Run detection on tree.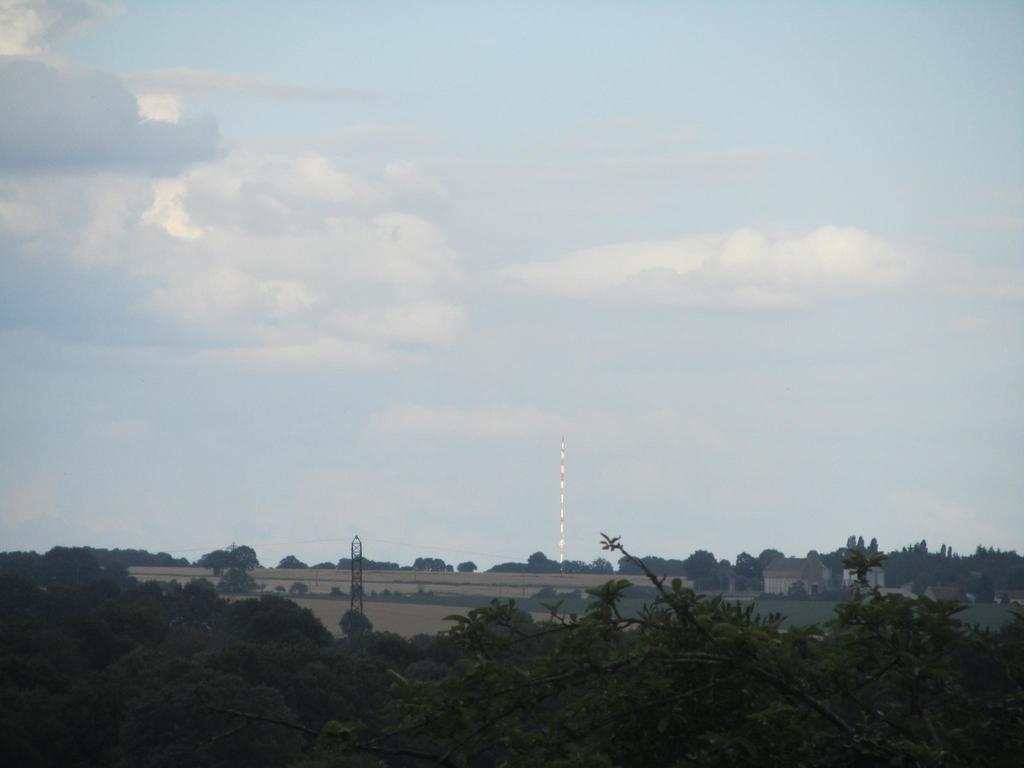
Result: select_region(630, 547, 667, 572).
